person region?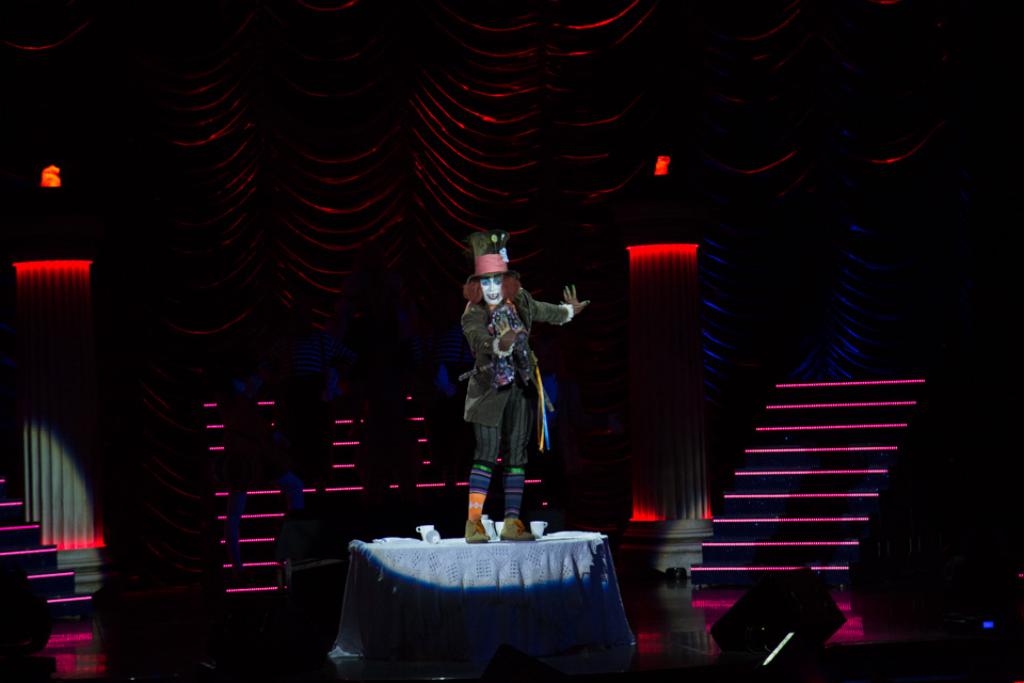
select_region(458, 252, 592, 549)
